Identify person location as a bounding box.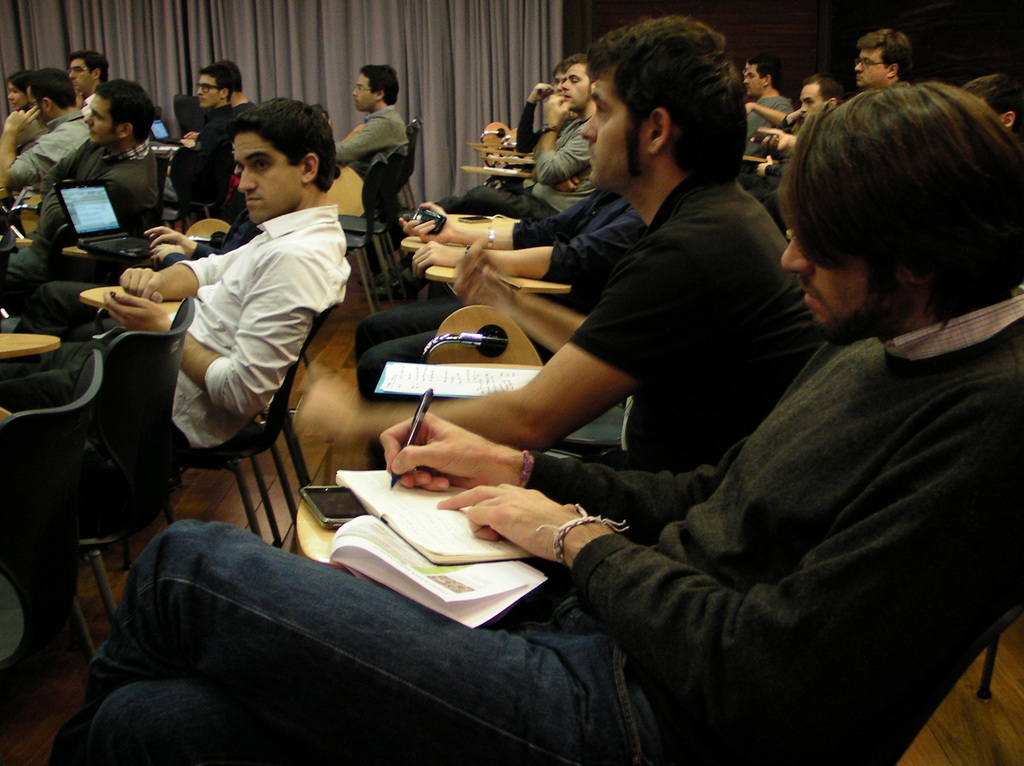
BBox(506, 19, 676, 221).
